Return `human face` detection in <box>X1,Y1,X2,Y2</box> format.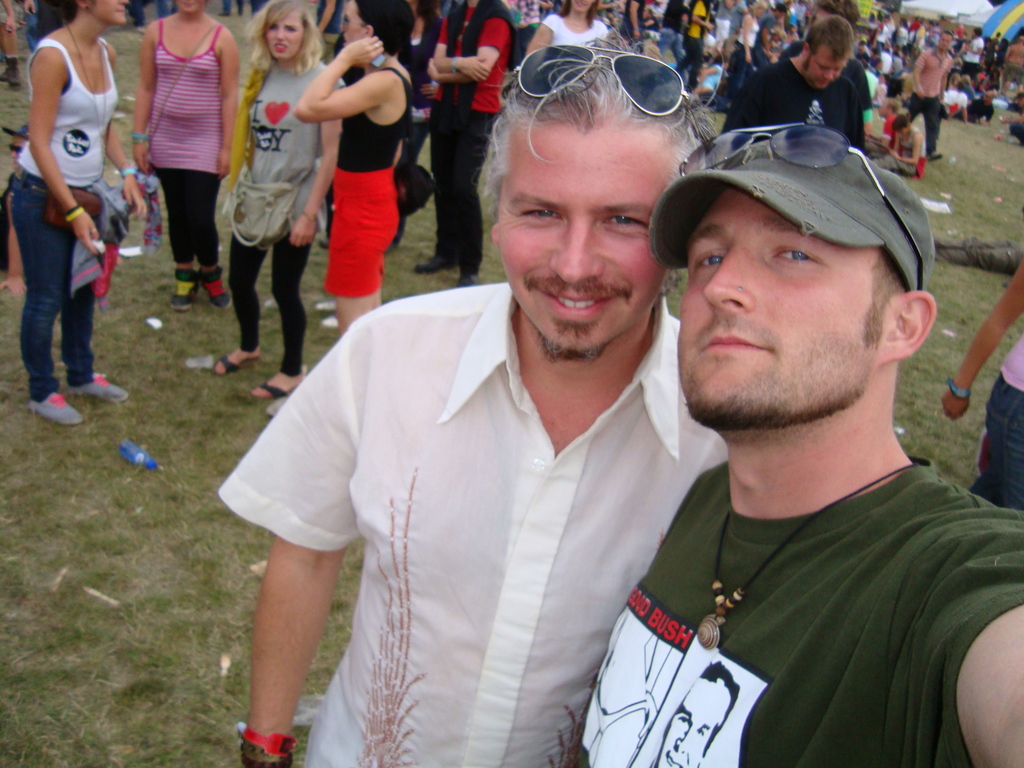
<box>673,188,899,429</box>.
